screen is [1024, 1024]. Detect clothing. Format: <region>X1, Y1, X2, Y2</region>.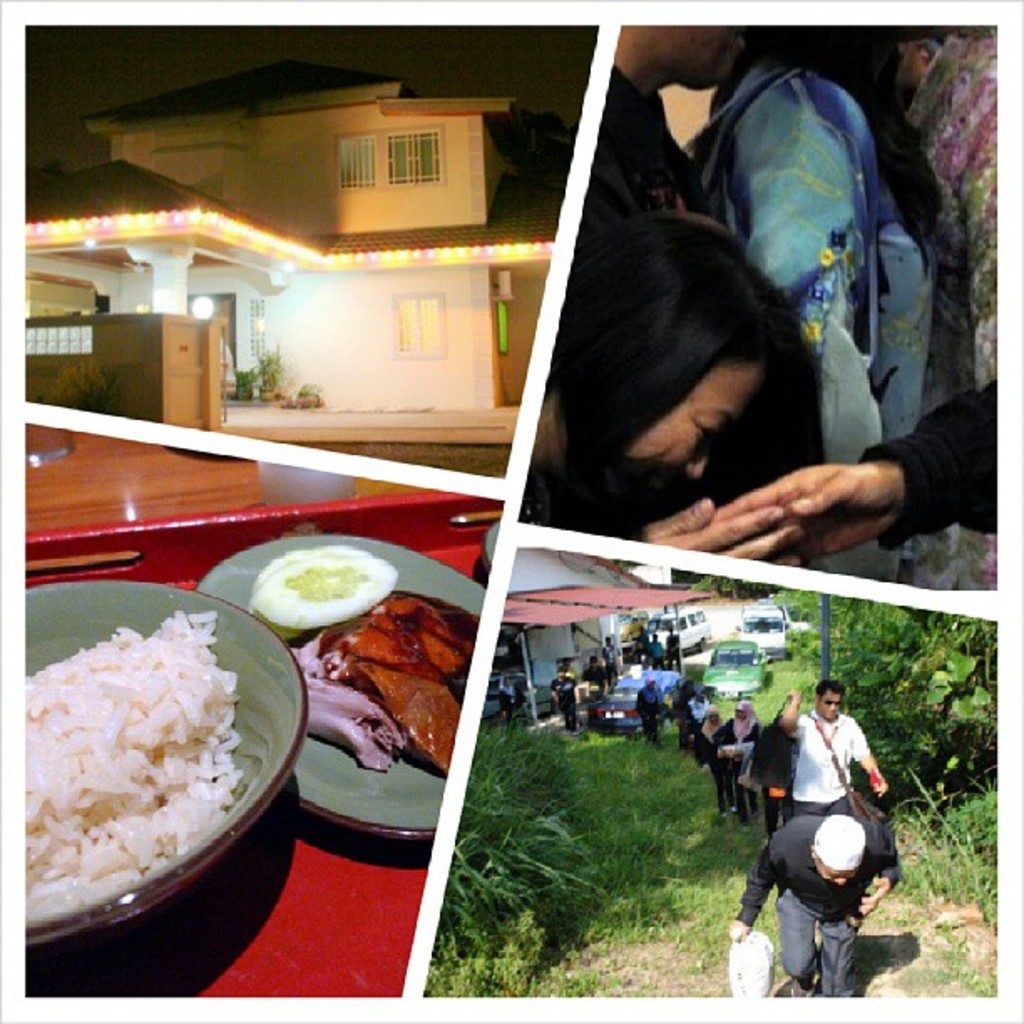
<region>549, 678, 579, 731</region>.
